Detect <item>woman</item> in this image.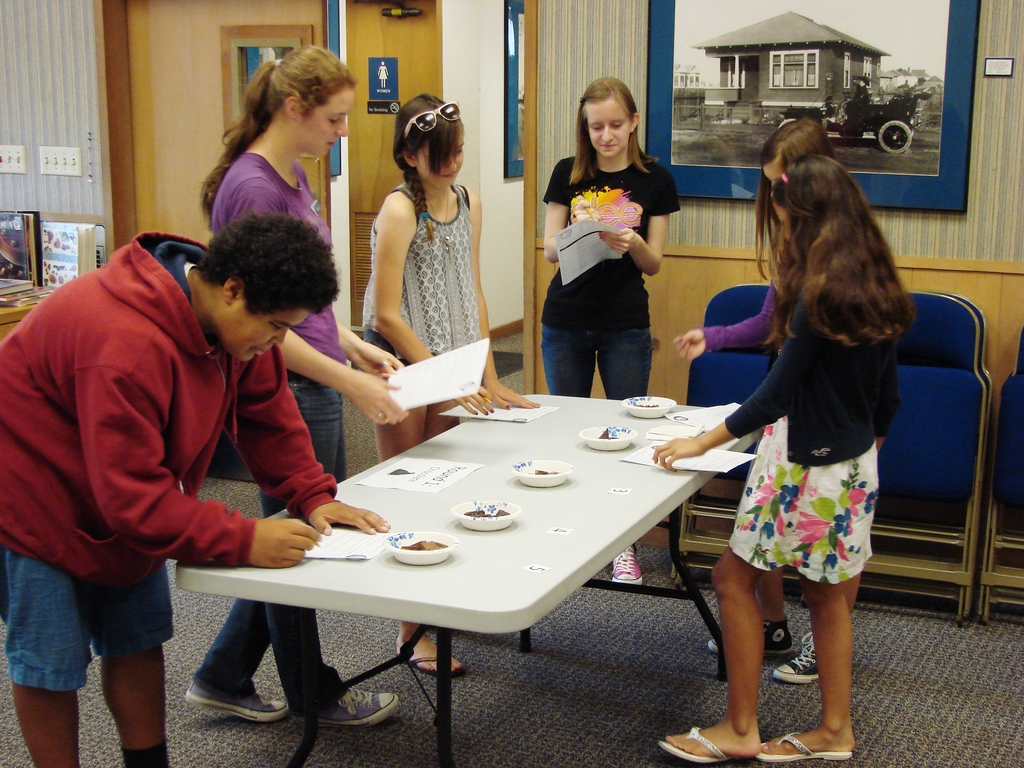
Detection: box(361, 93, 541, 676).
